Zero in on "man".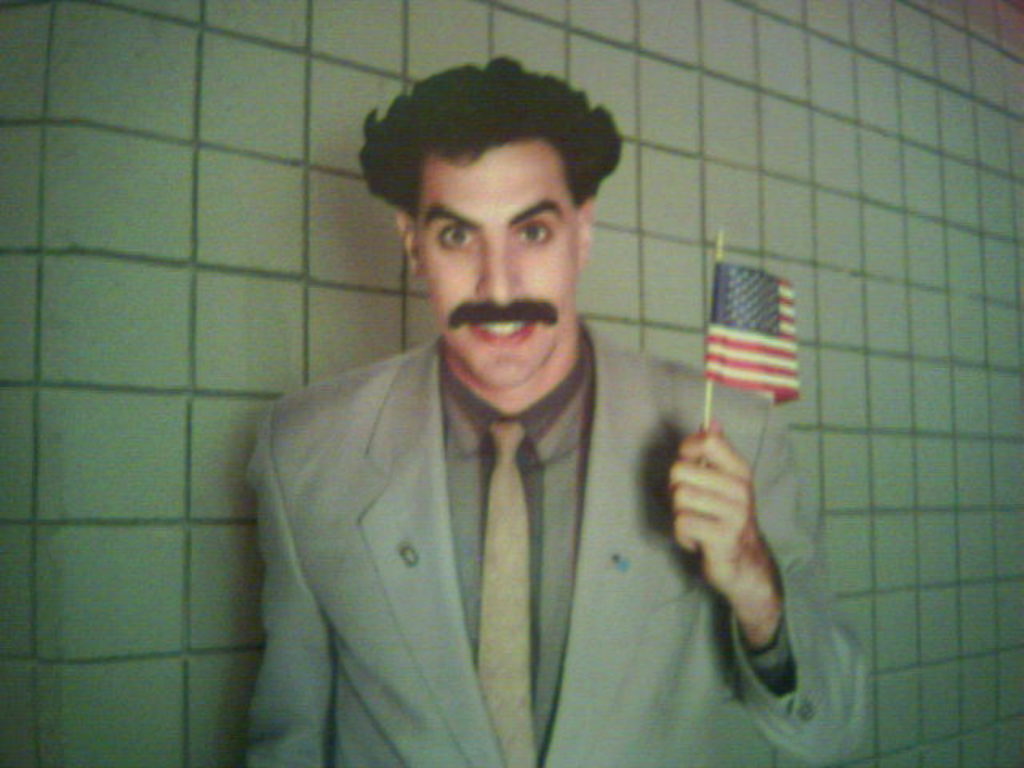
Zeroed in: <bbox>211, 61, 693, 763</bbox>.
